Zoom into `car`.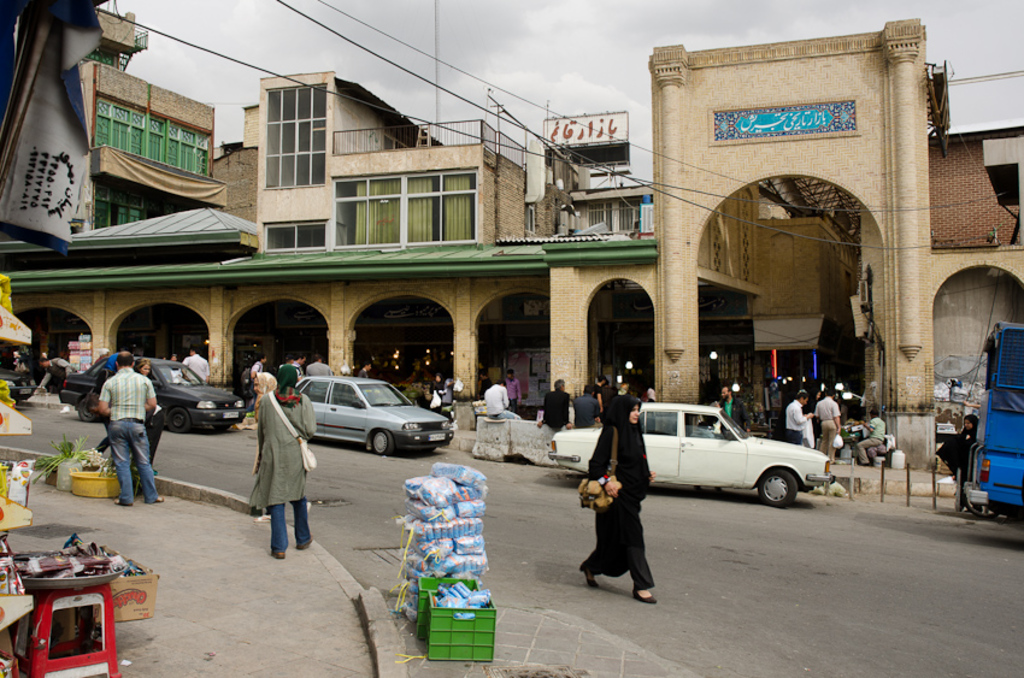
Zoom target: bbox(279, 377, 447, 462).
